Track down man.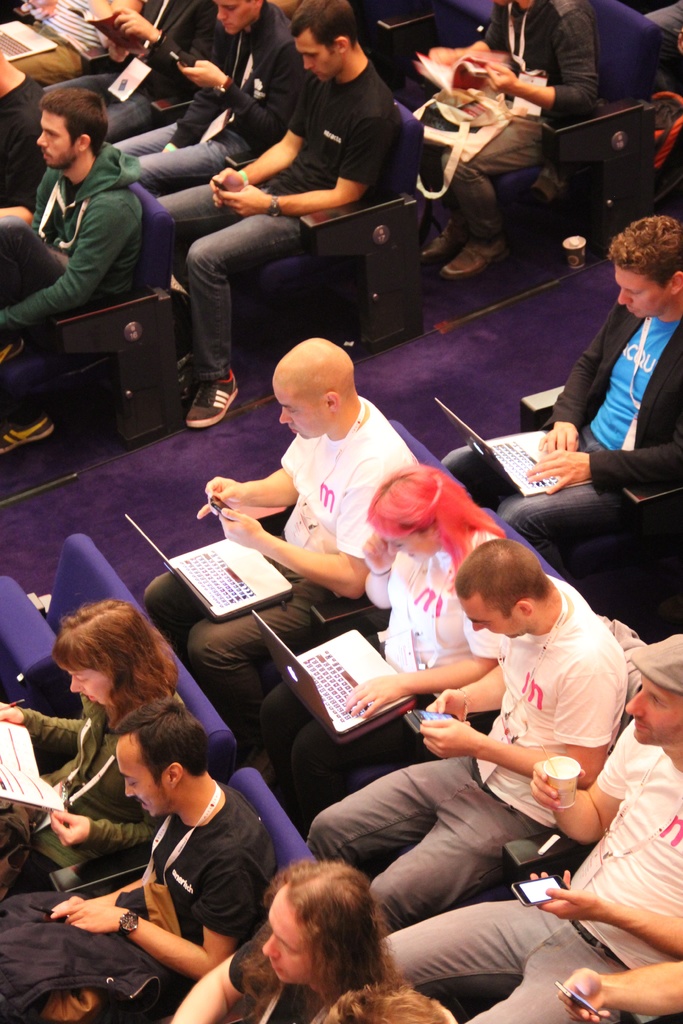
Tracked to 152 0 409 435.
